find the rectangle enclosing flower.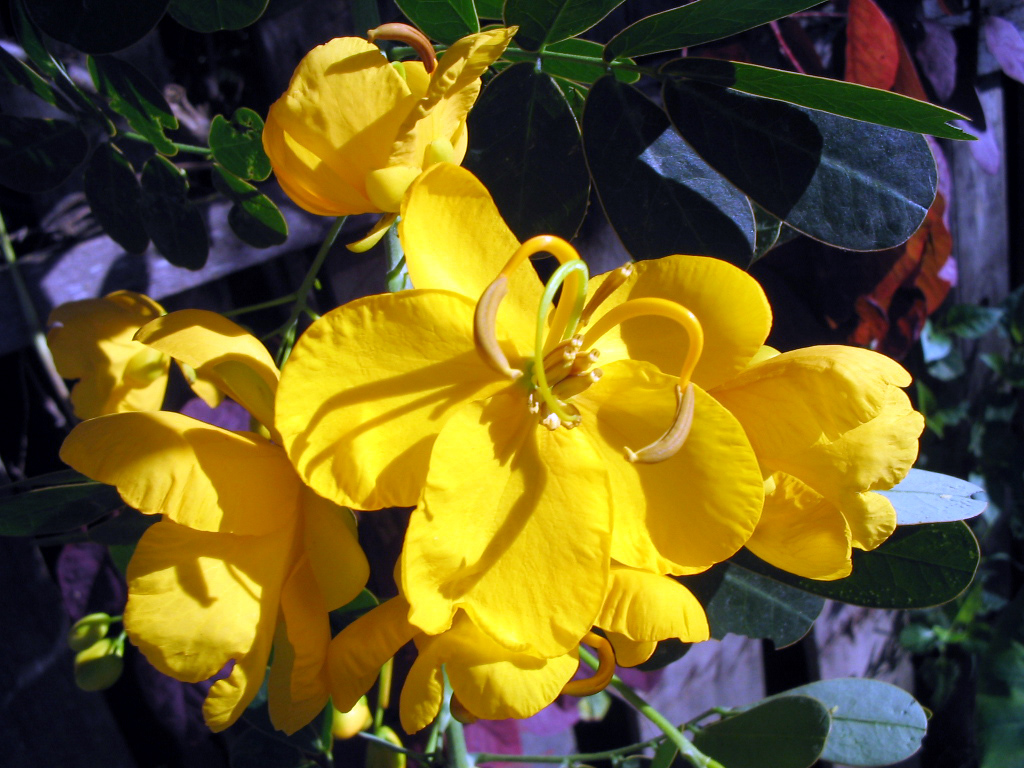
713 342 926 592.
